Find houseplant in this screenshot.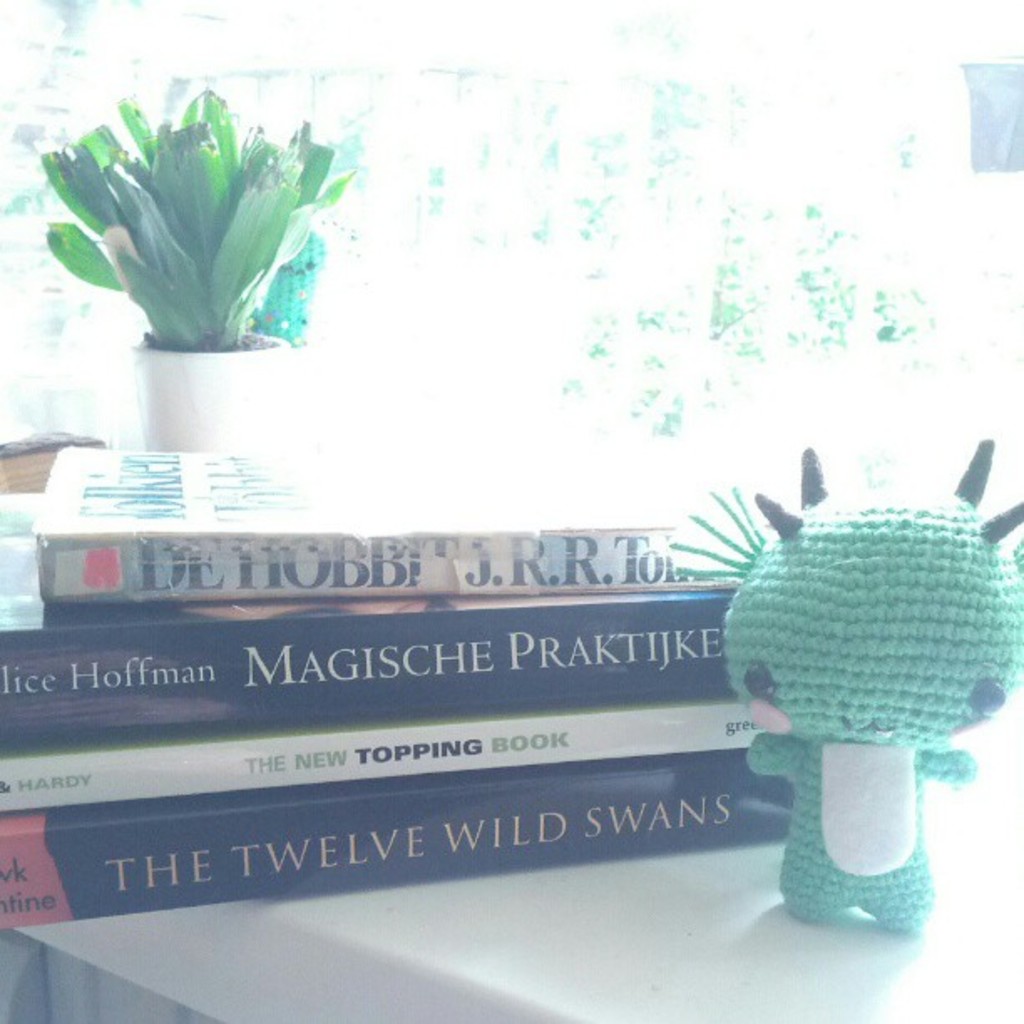
The bounding box for houseplant is (left=42, top=82, right=361, bottom=453).
